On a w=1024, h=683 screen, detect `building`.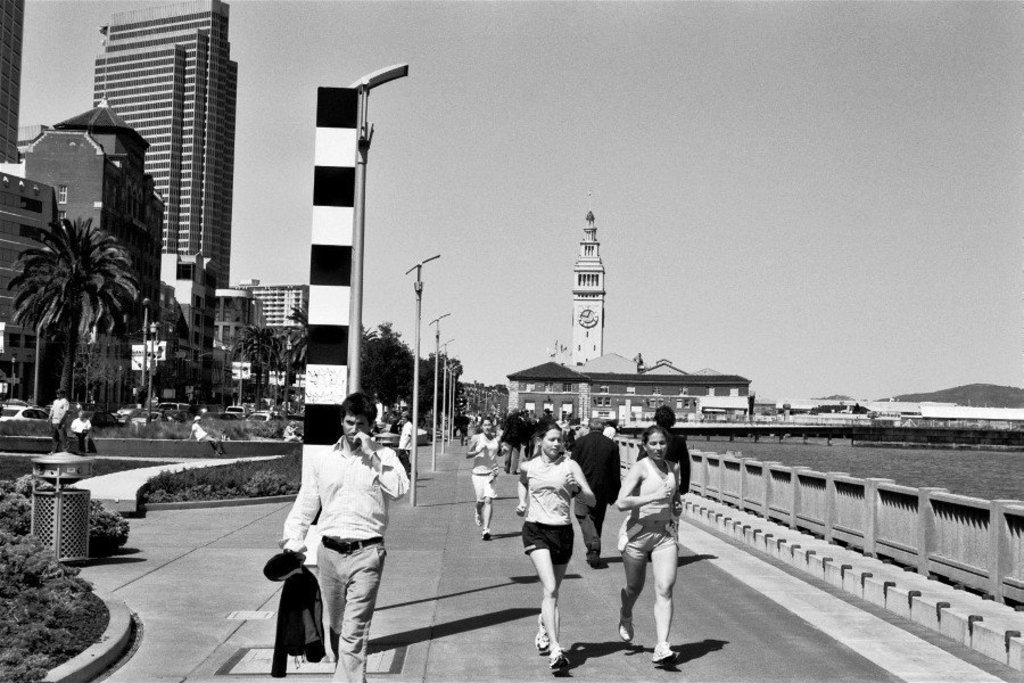
bbox=(90, 0, 239, 357).
